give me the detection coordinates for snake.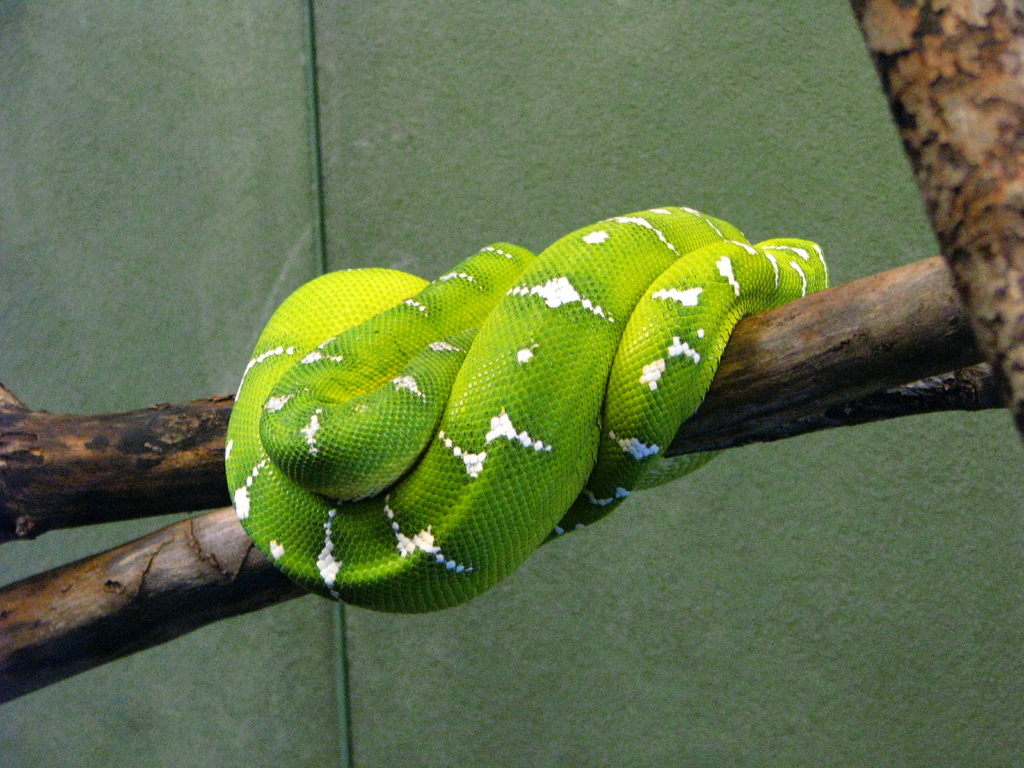
x1=227, y1=203, x2=827, y2=614.
